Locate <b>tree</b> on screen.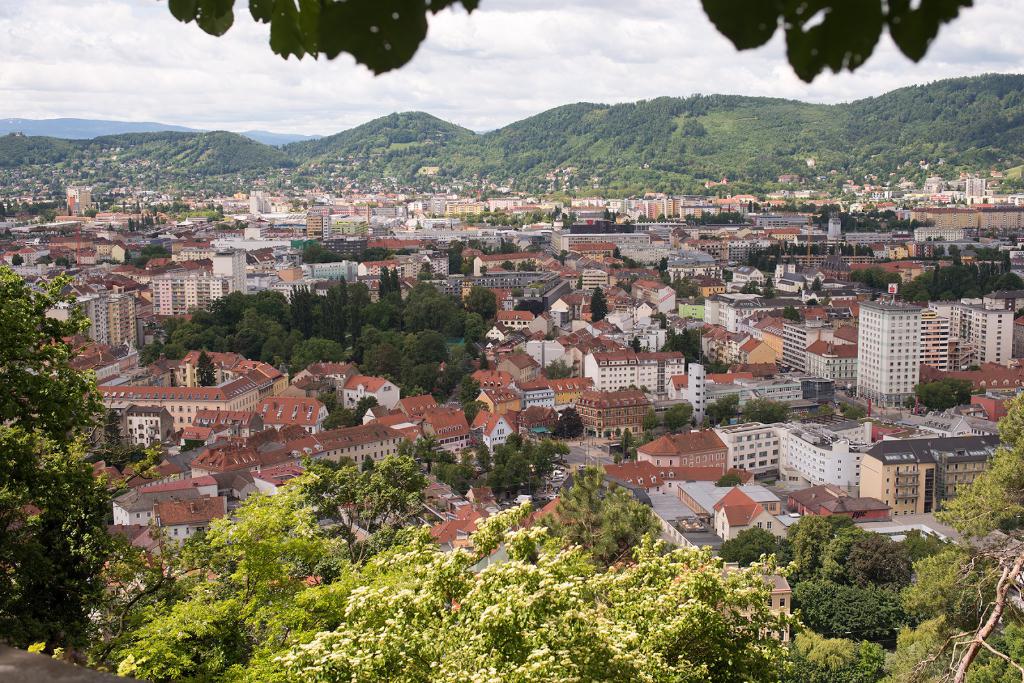
On screen at {"x1": 645, "y1": 254, "x2": 700, "y2": 293}.
